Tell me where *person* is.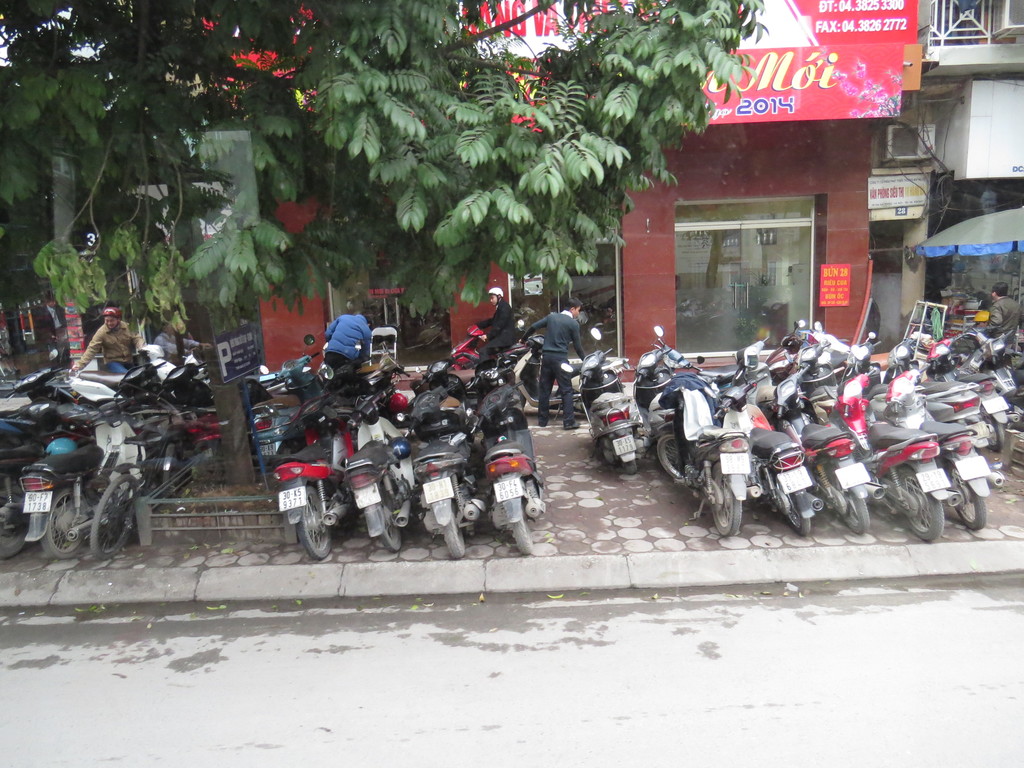
*person* is at [x1=984, y1=284, x2=1023, y2=369].
